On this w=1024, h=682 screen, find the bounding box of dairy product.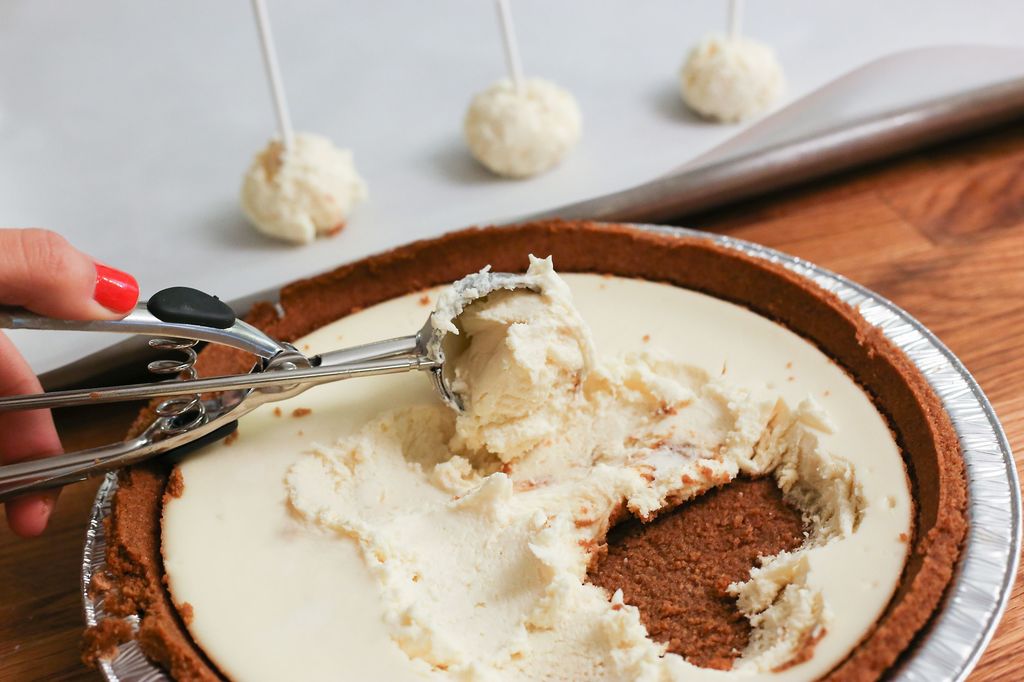
Bounding box: crop(464, 72, 579, 181).
